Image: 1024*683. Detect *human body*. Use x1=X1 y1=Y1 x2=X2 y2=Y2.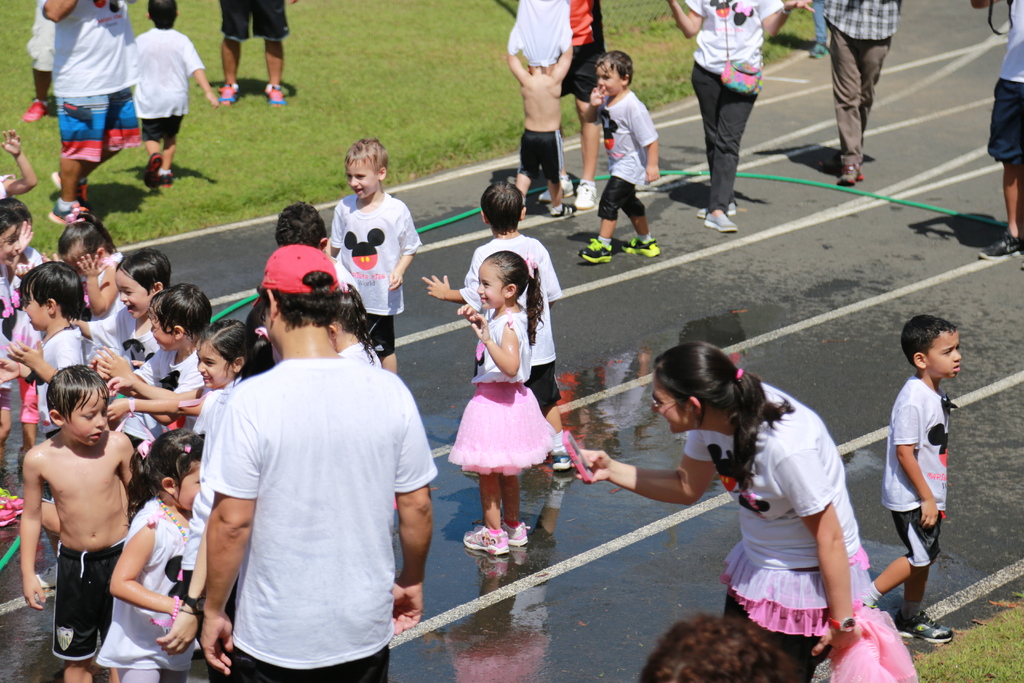
x1=220 y1=0 x2=292 y2=115.
